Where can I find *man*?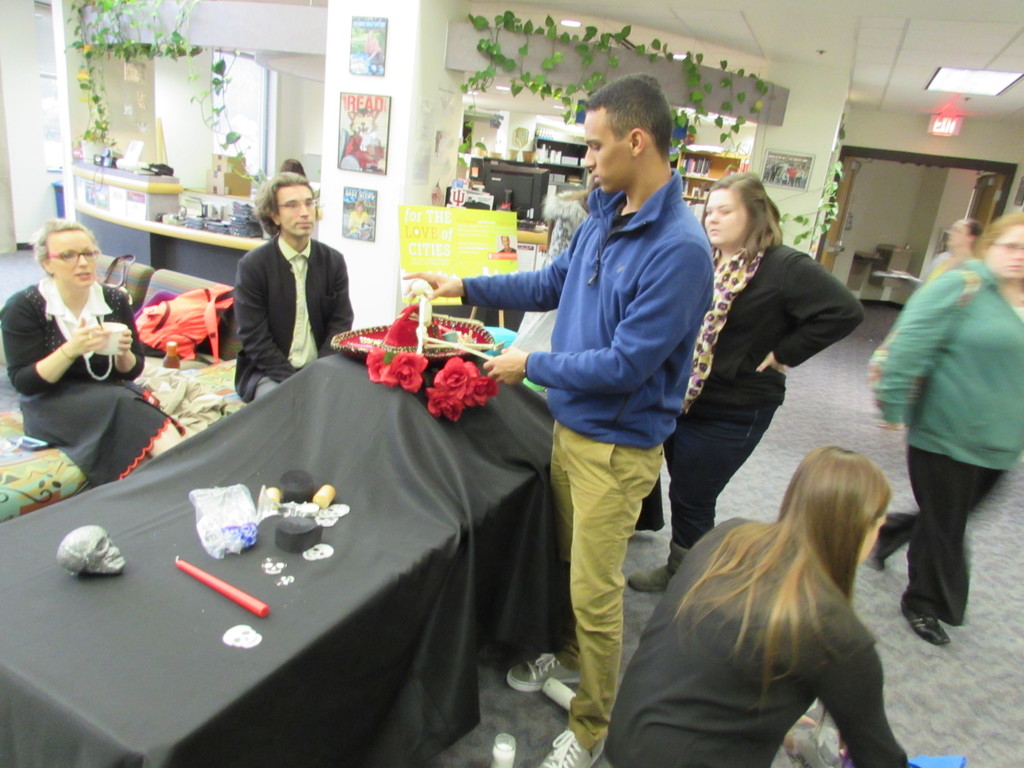
You can find it at region(234, 173, 353, 406).
